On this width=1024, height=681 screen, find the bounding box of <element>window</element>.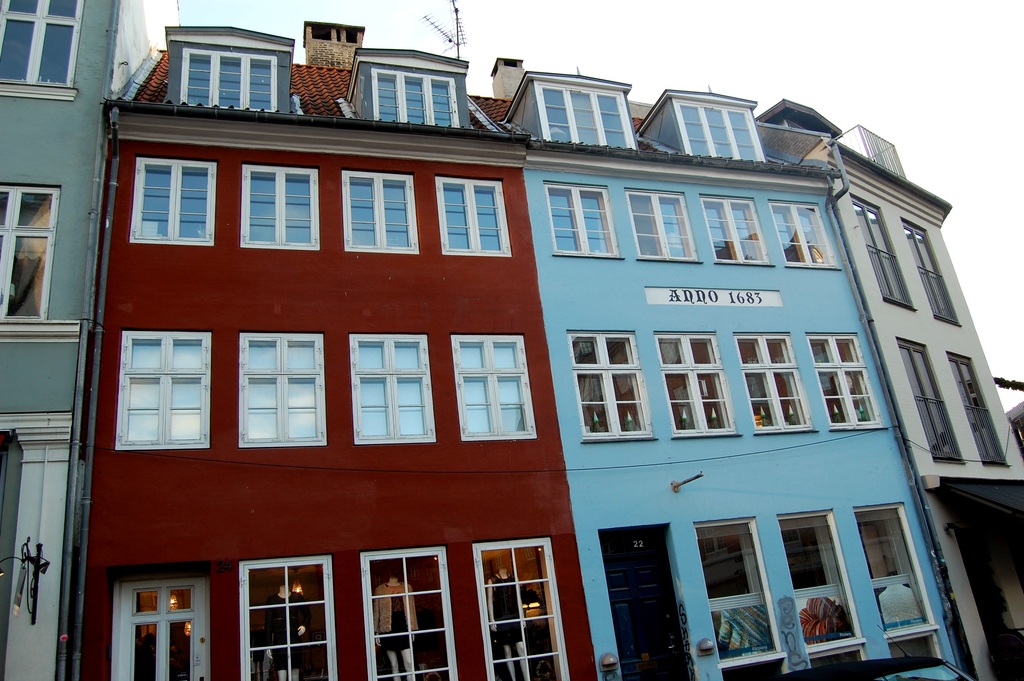
Bounding box: [700,197,769,264].
